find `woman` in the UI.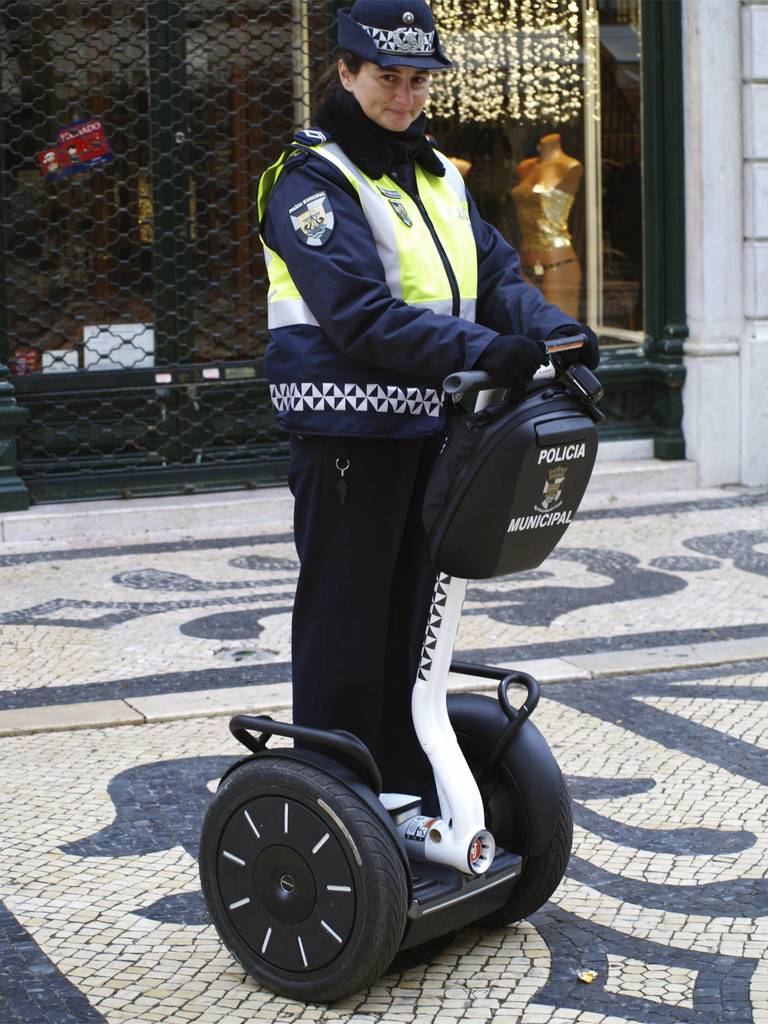
UI element at 260, 3, 581, 813.
